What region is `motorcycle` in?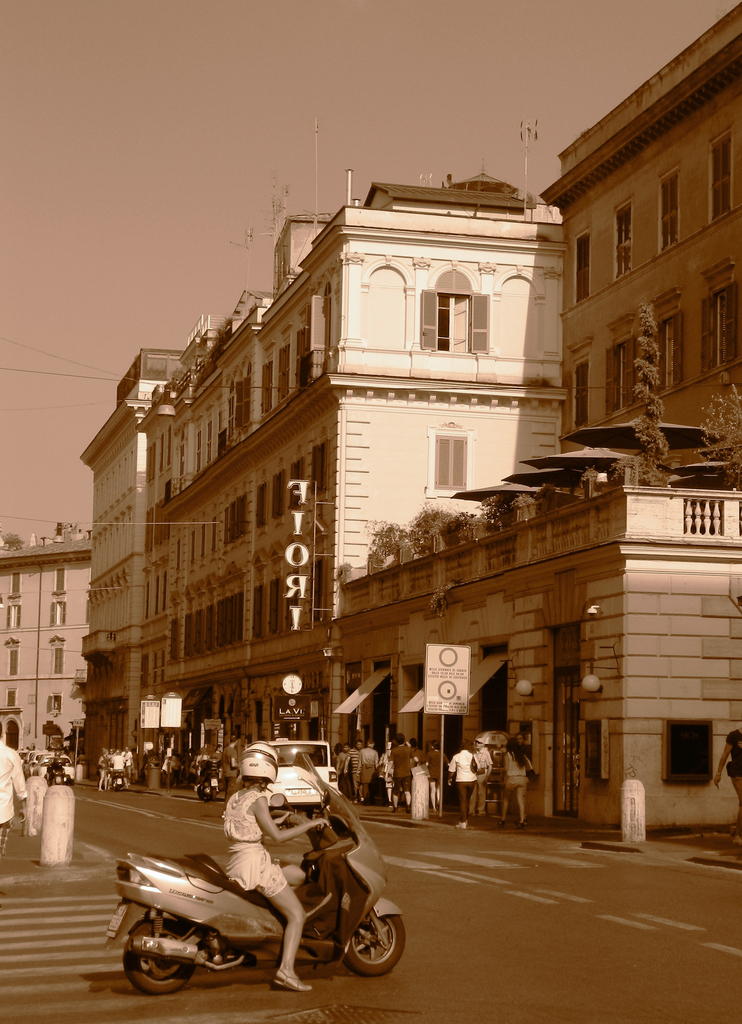
{"left": 103, "top": 806, "right": 369, "bottom": 988}.
